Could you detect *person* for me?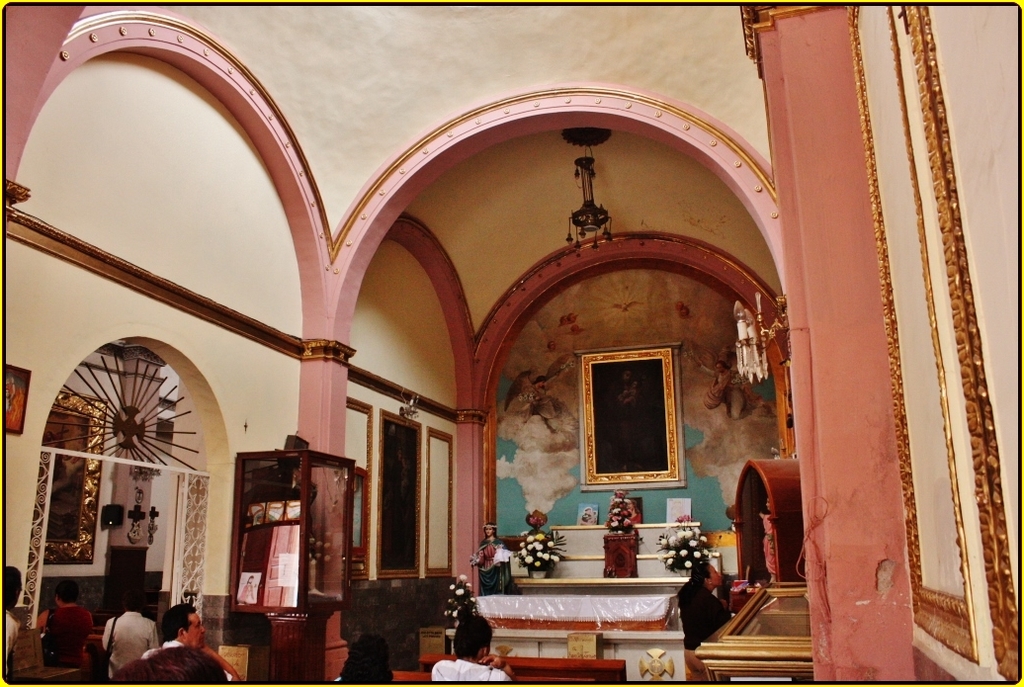
Detection result: (476,525,518,595).
